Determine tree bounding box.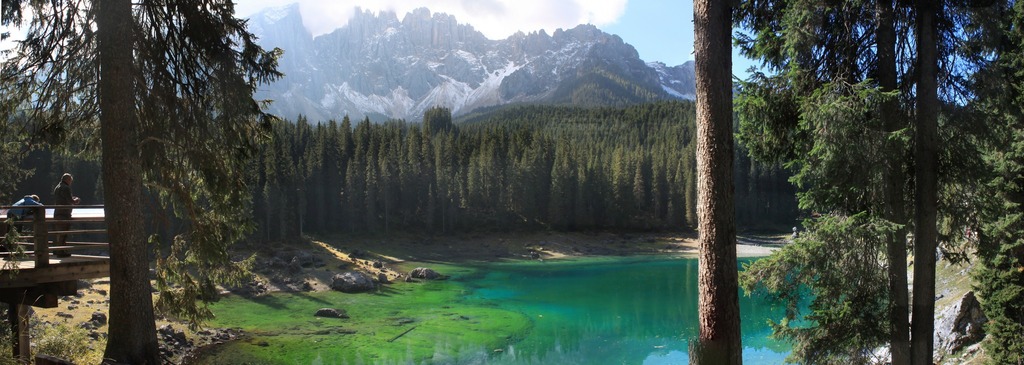
Determined: Rect(684, 0, 740, 364).
